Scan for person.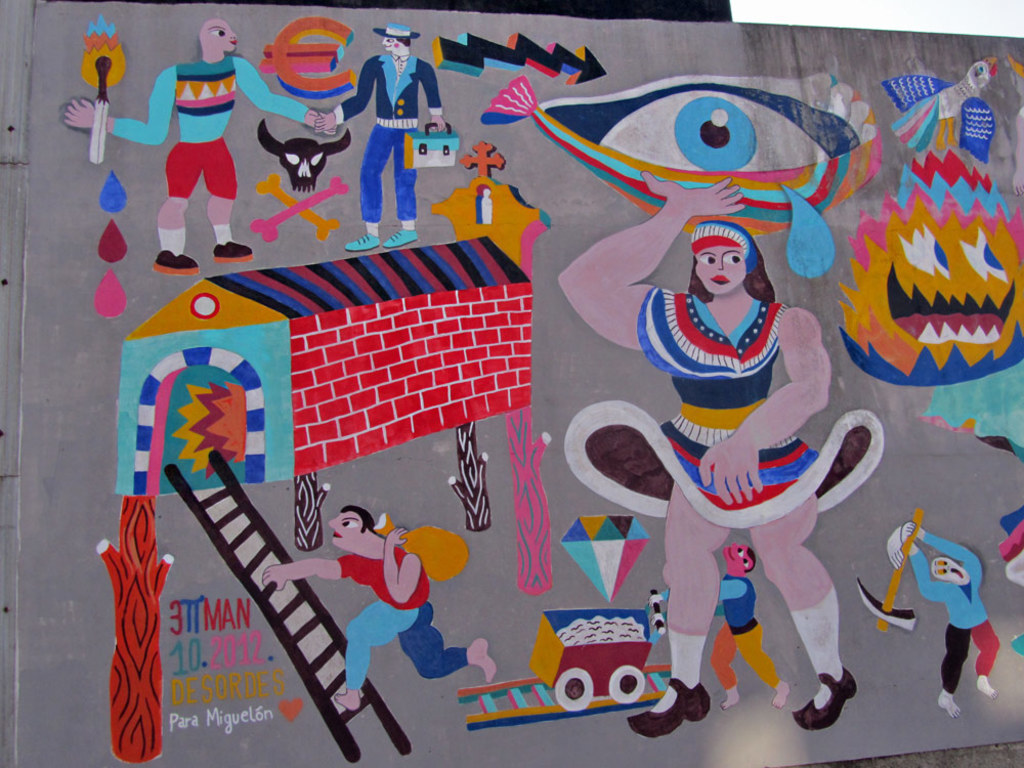
Scan result: 884/525/1001/712.
